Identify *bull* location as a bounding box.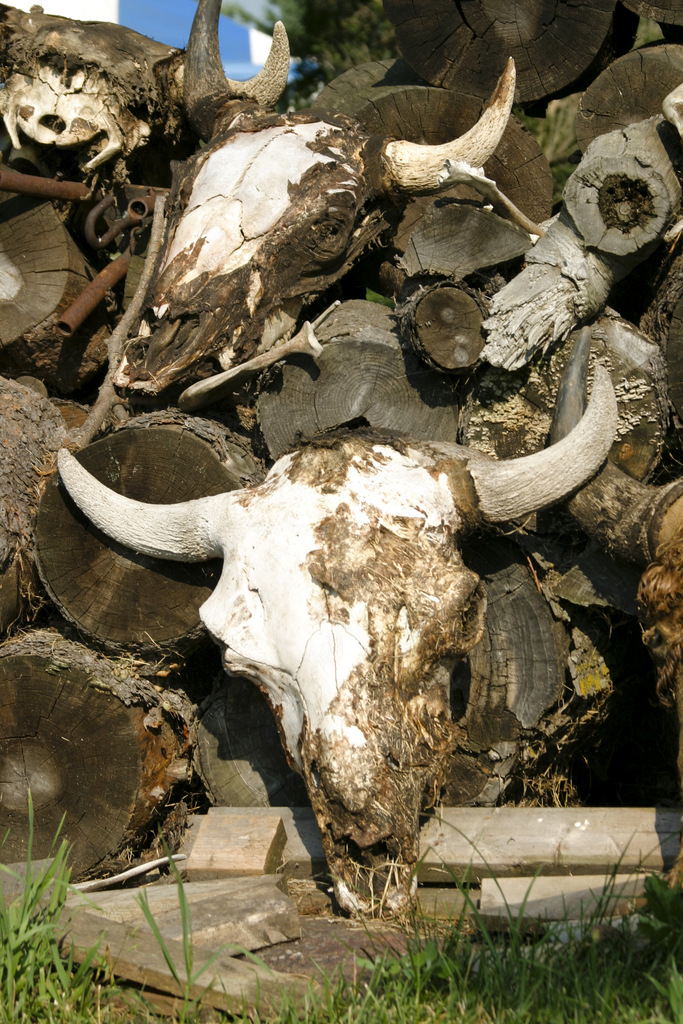
detection(108, 0, 522, 402).
